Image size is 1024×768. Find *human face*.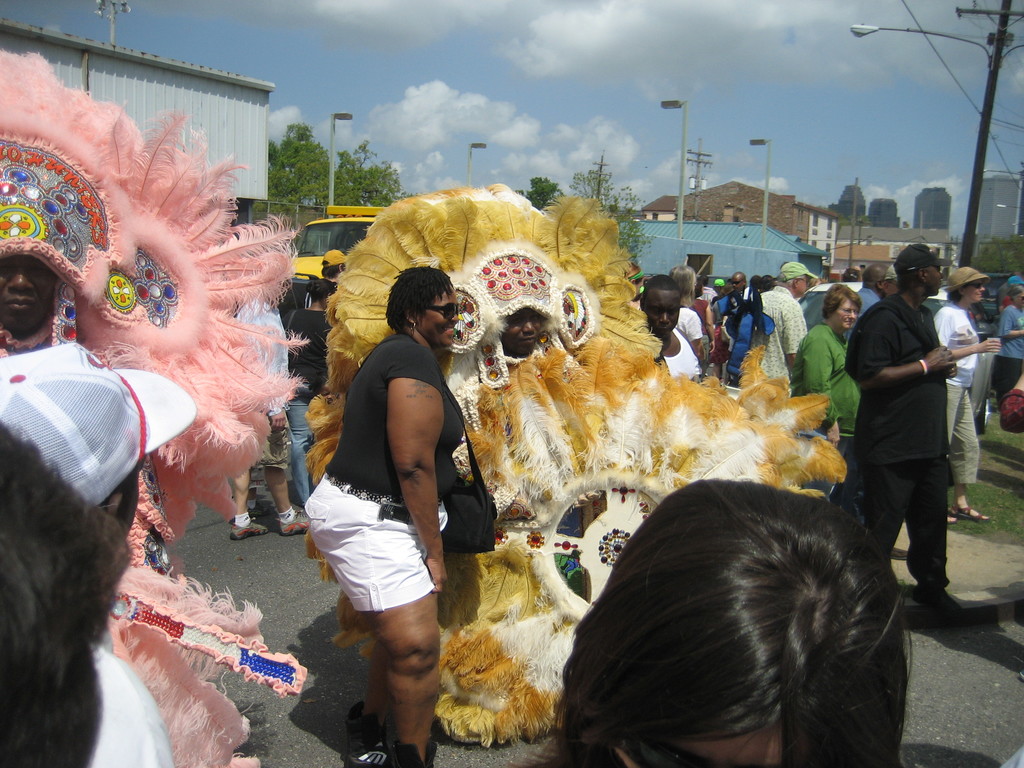
crop(605, 700, 787, 767).
